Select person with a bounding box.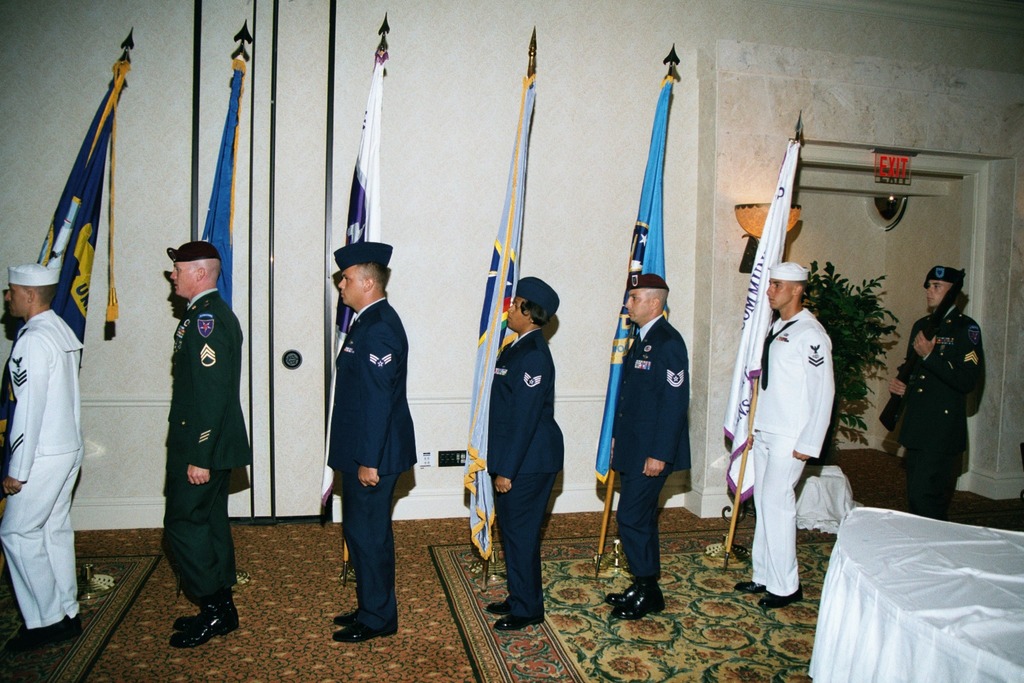
(329,244,420,648).
